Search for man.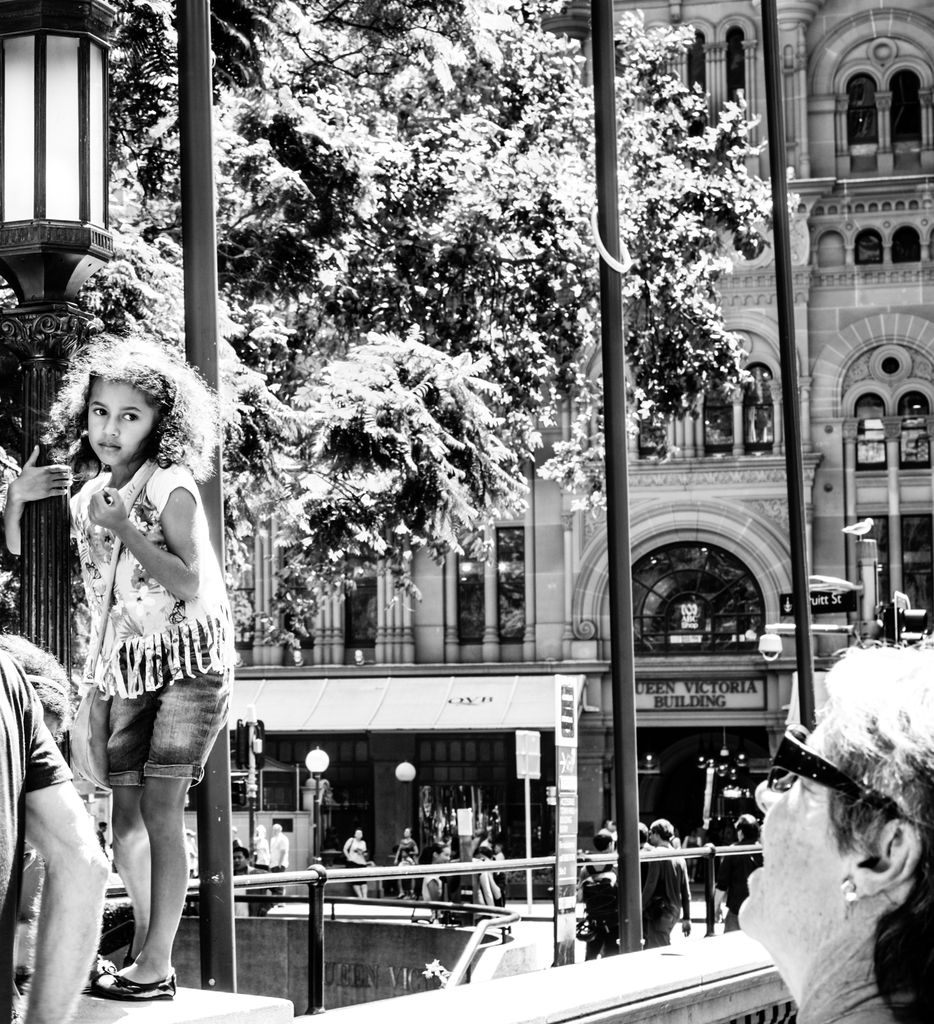
Found at box(232, 844, 272, 911).
